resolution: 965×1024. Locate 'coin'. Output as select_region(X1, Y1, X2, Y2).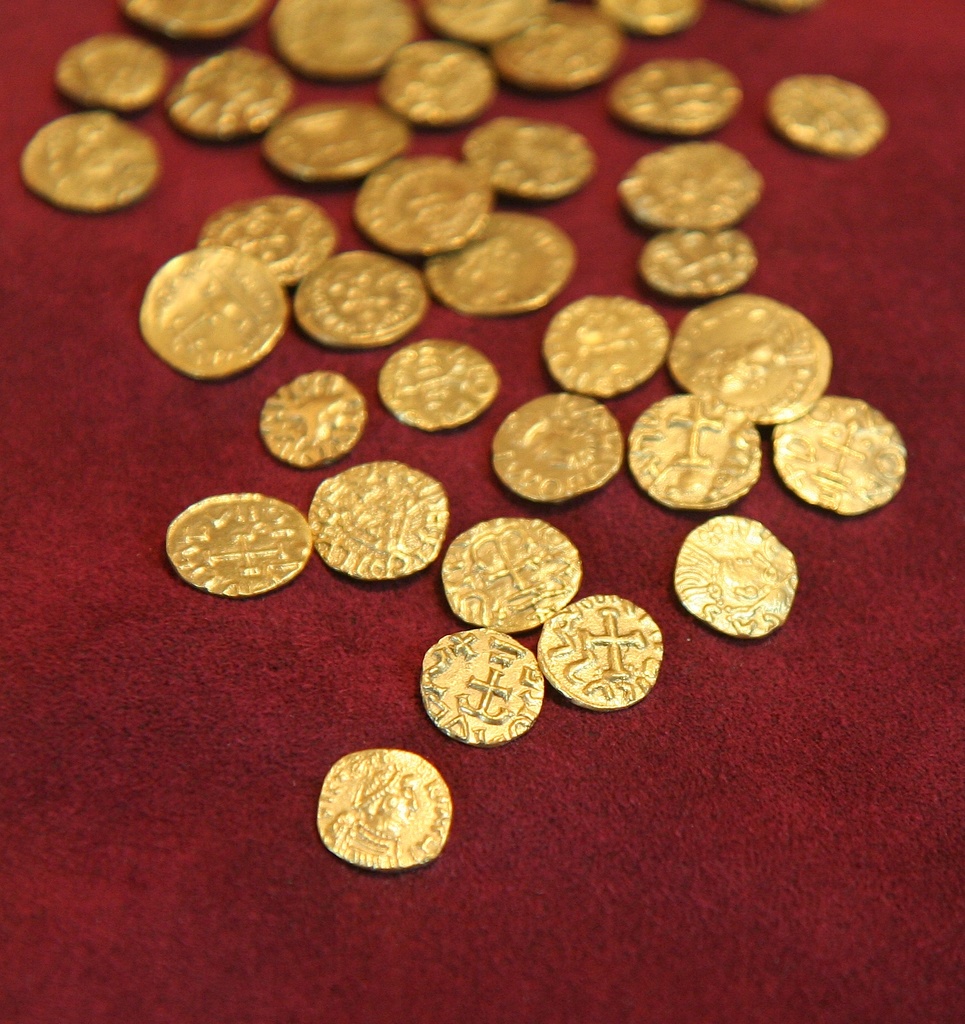
select_region(480, 4, 626, 92).
